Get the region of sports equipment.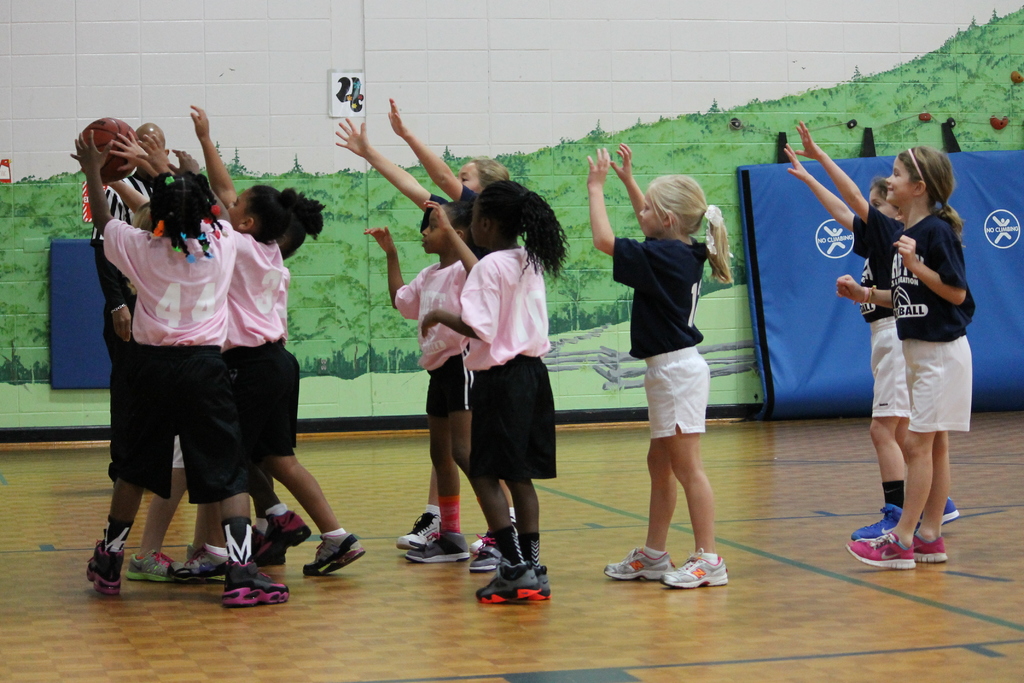
box(168, 548, 223, 583).
